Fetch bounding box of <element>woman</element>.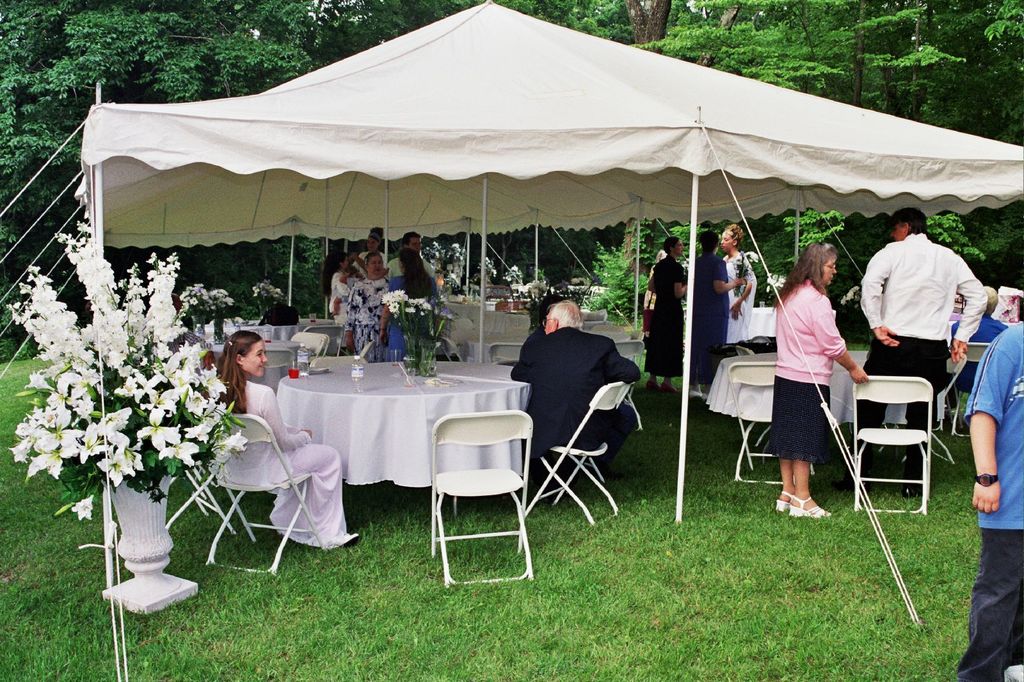
Bbox: {"x1": 345, "y1": 252, "x2": 390, "y2": 365}.
